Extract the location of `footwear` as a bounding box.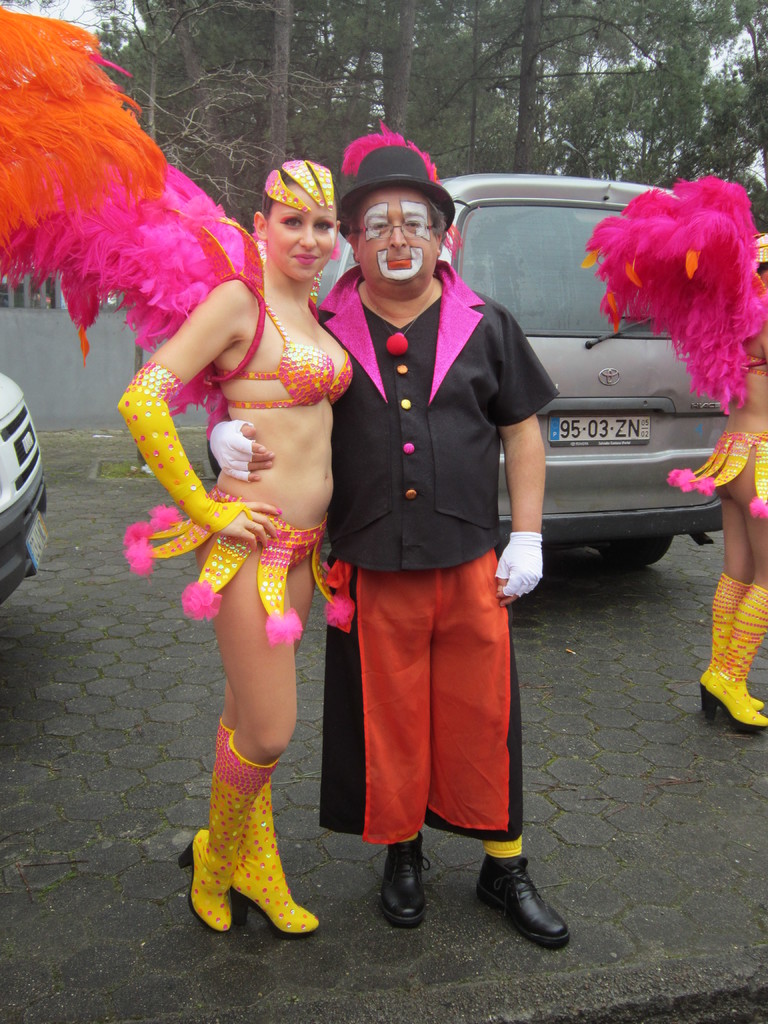
l=378, t=834, r=432, b=928.
